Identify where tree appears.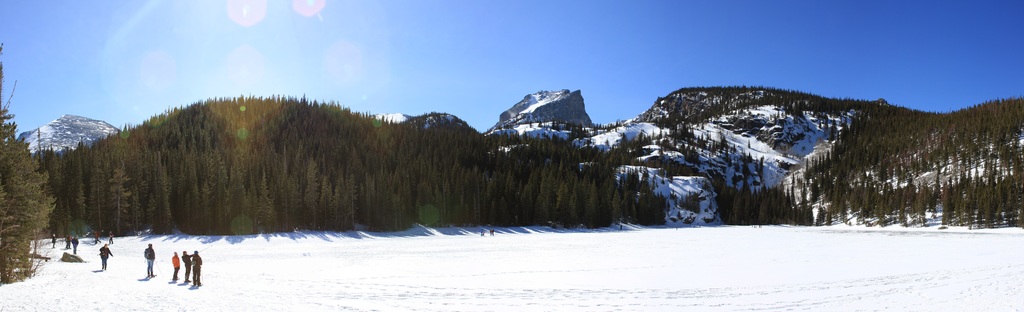
Appears at Rect(0, 95, 62, 284).
